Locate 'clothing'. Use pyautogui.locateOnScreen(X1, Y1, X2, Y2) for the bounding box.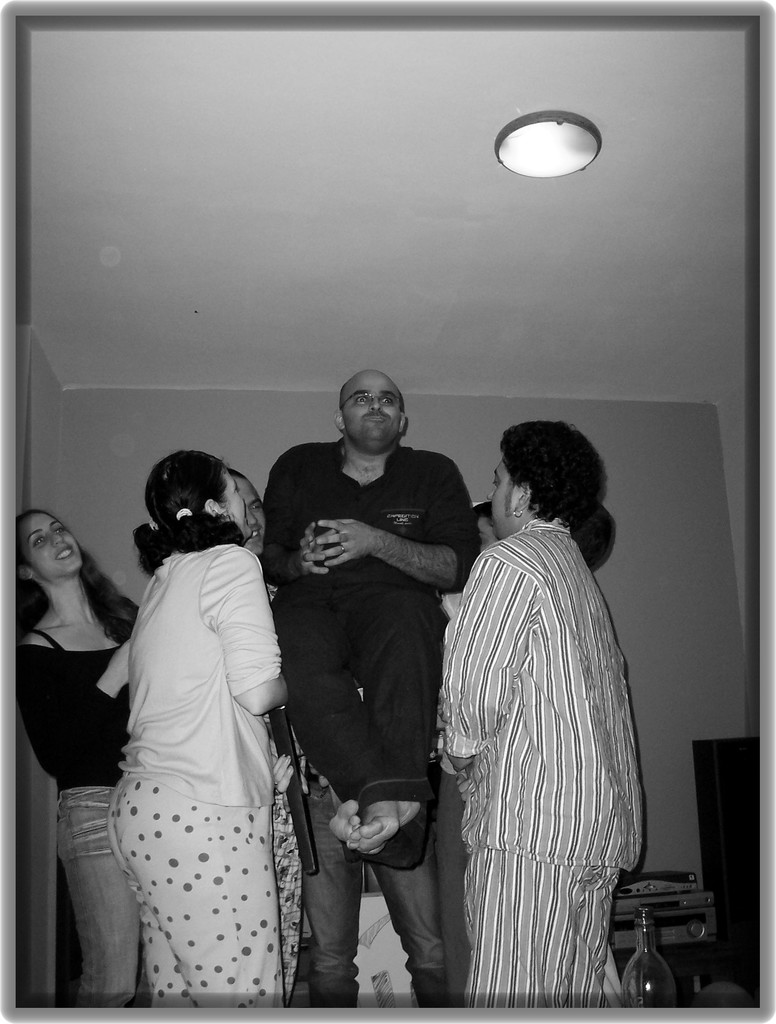
pyautogui.locateOnScreen(11, 598, 134, 1002).
